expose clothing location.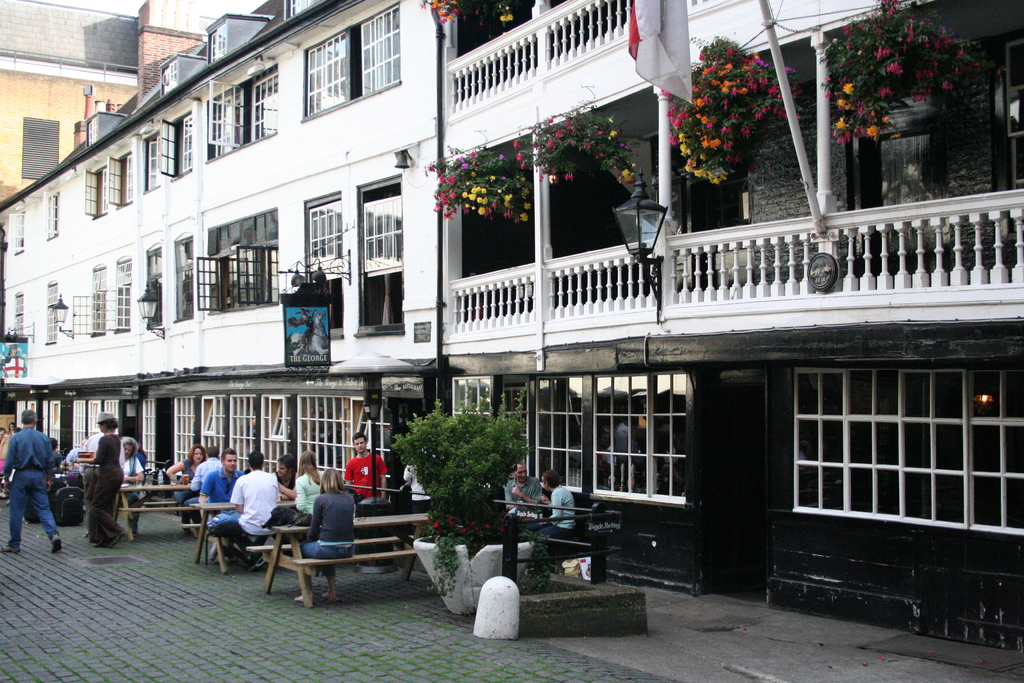
Exposed at <bbox>525, 483, 576, 544</bbox>.
